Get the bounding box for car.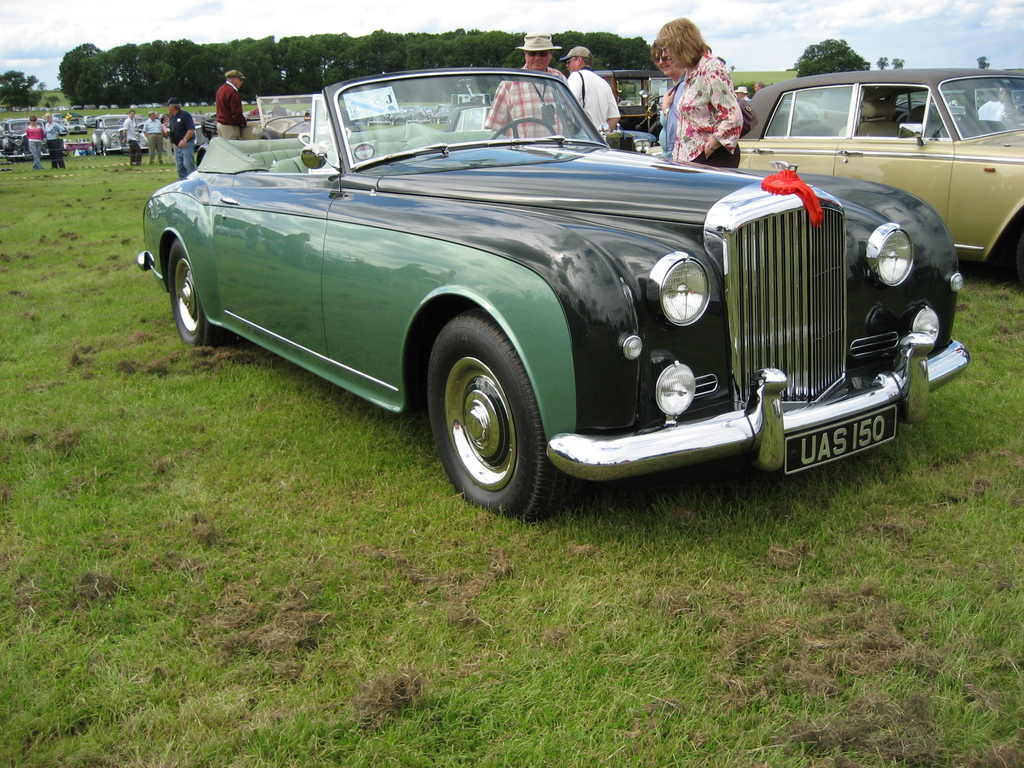
detection(0, 111, 63, 161).
